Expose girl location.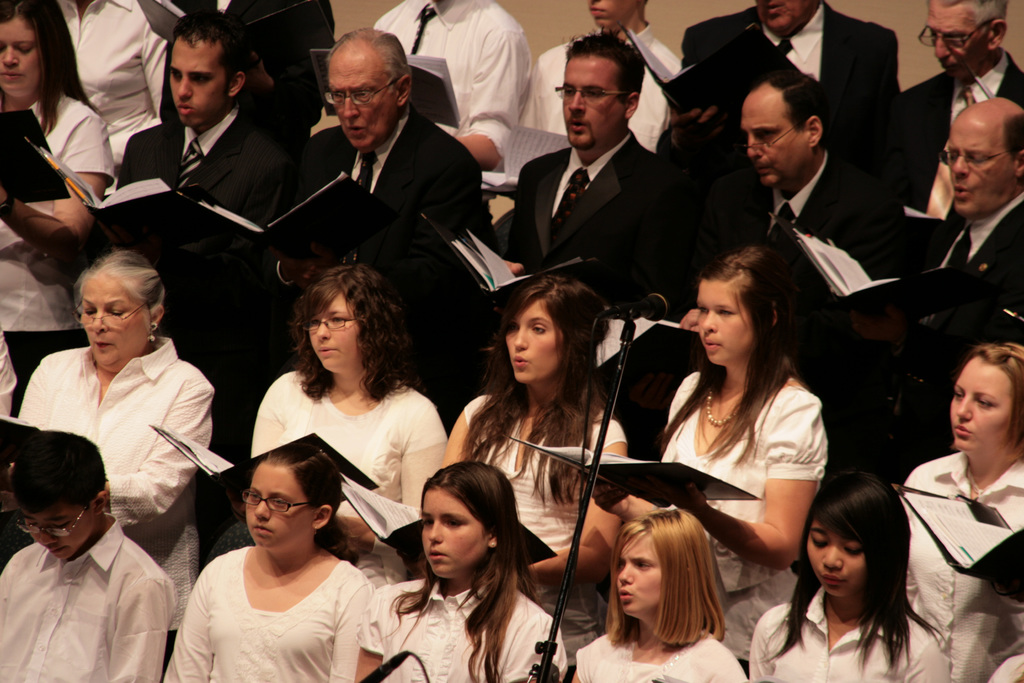
Exposed at <region>158, 445, 376, 682</region>.
